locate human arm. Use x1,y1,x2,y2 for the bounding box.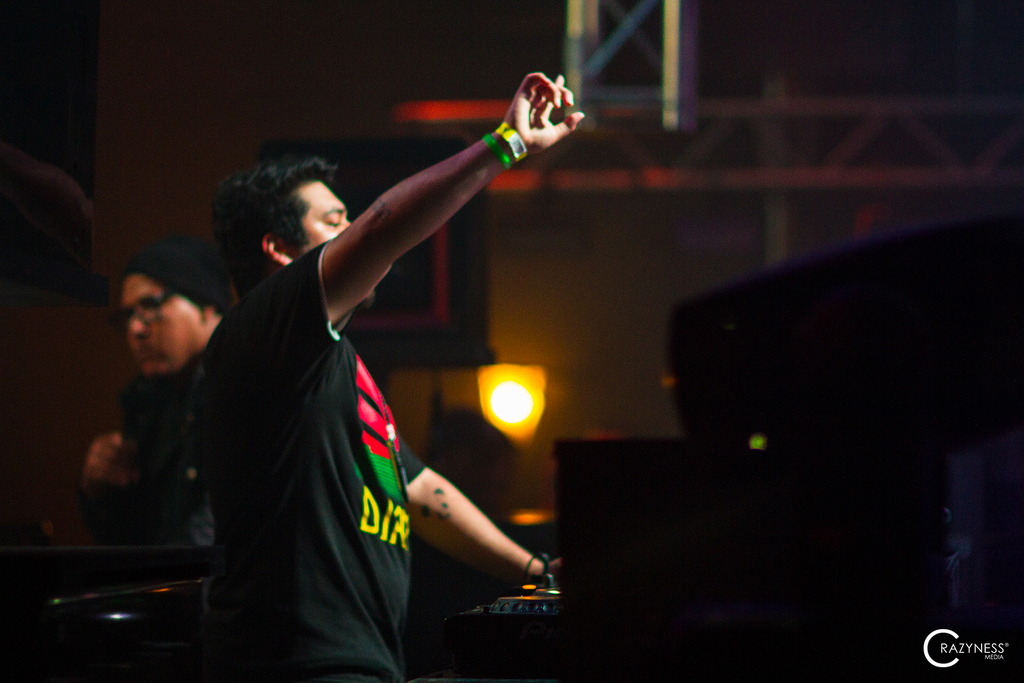
75,426,167,553.
